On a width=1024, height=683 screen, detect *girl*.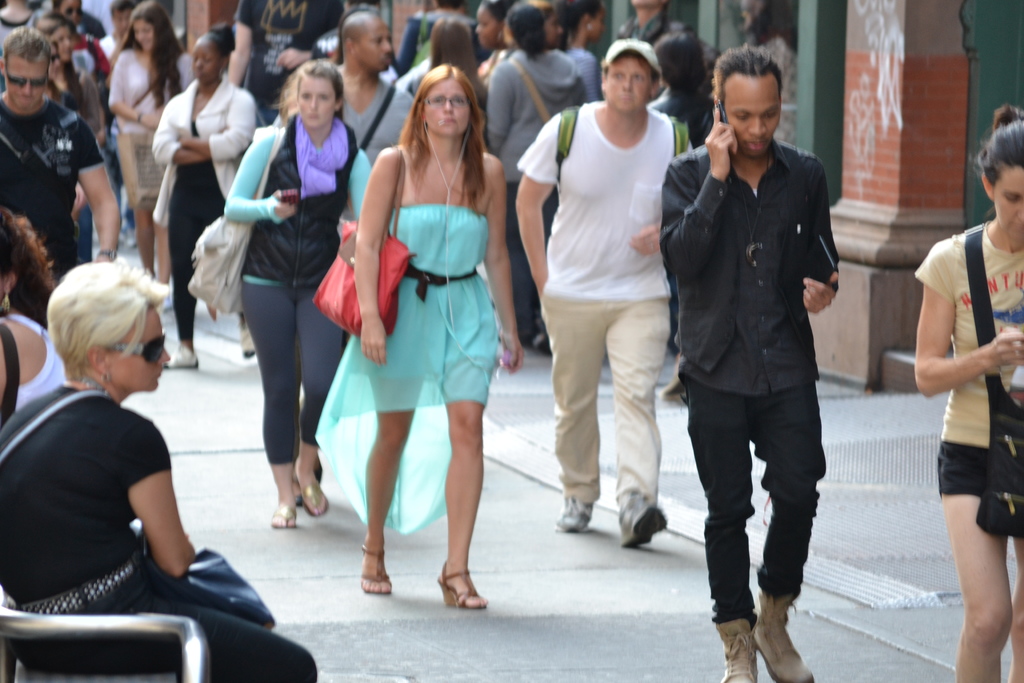
detection(312, 60, 529, 612).
